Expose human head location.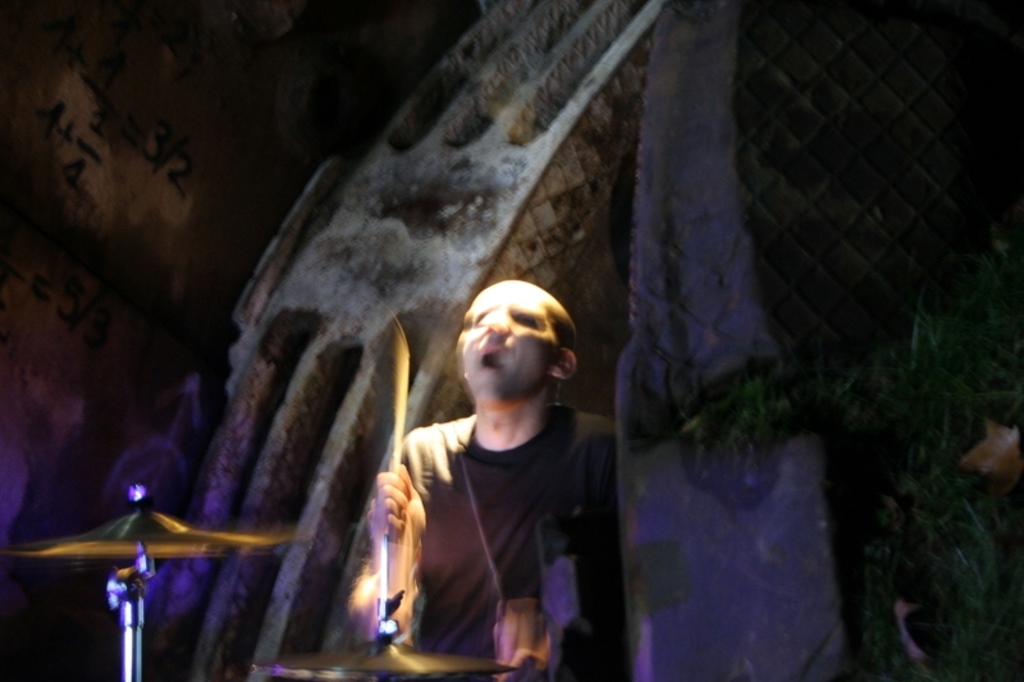
Exposed at {"left": 436, "top": 274, "right": 581, "bottom": 400}.
